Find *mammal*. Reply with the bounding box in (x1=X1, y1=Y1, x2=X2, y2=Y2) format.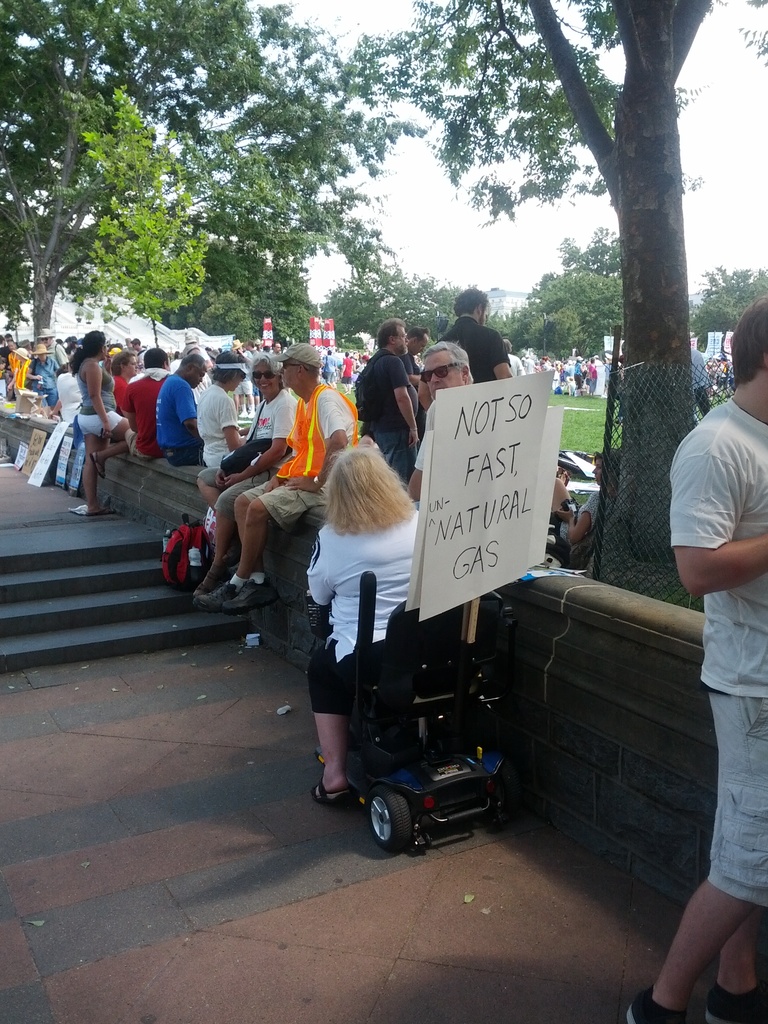
(x1=153, y1=352, x2=209, y2=467).
